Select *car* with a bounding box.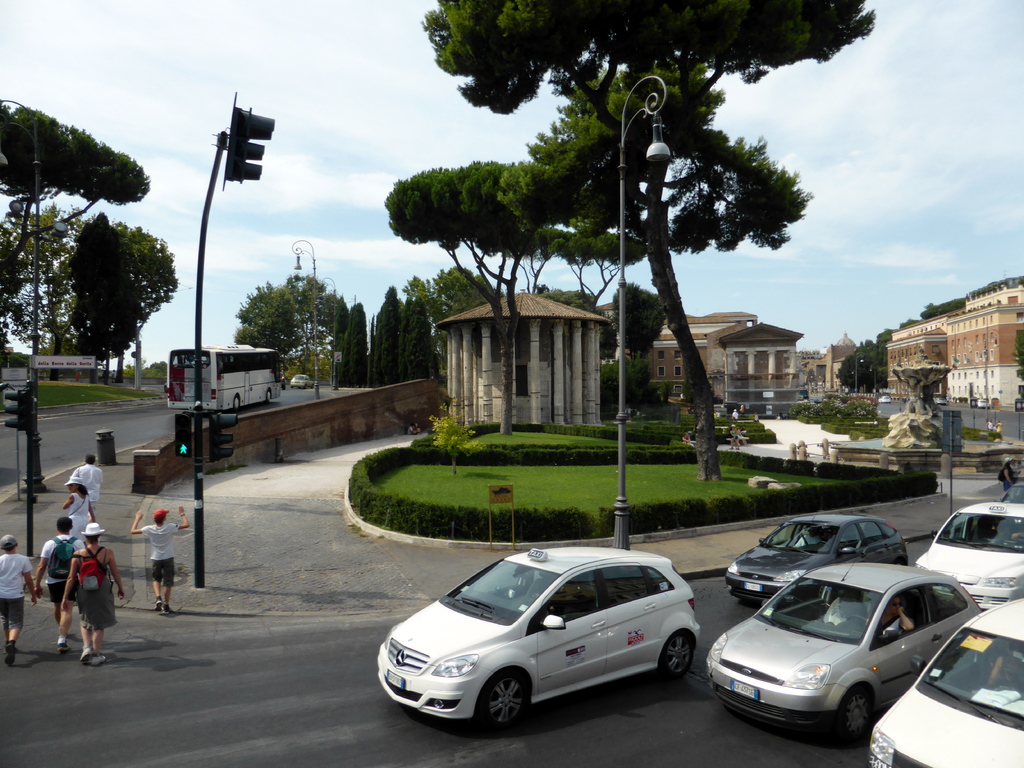
(707,532,983,744).
